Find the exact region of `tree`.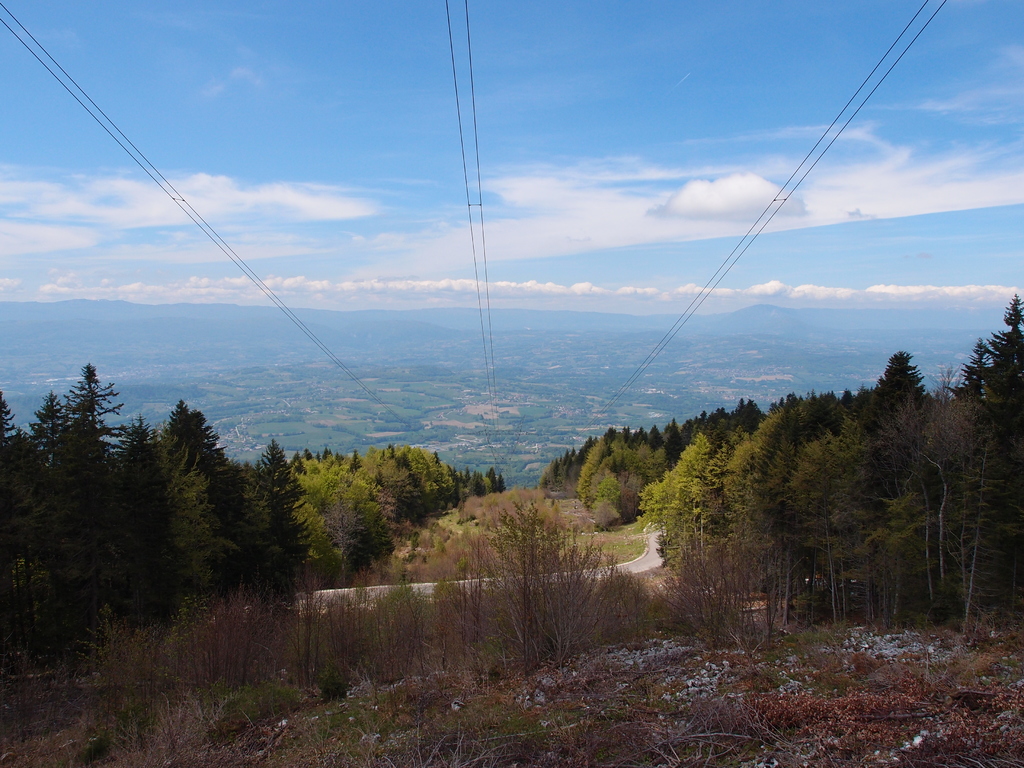
Exact region: left=653, top=420, right=719, bottom=545.
